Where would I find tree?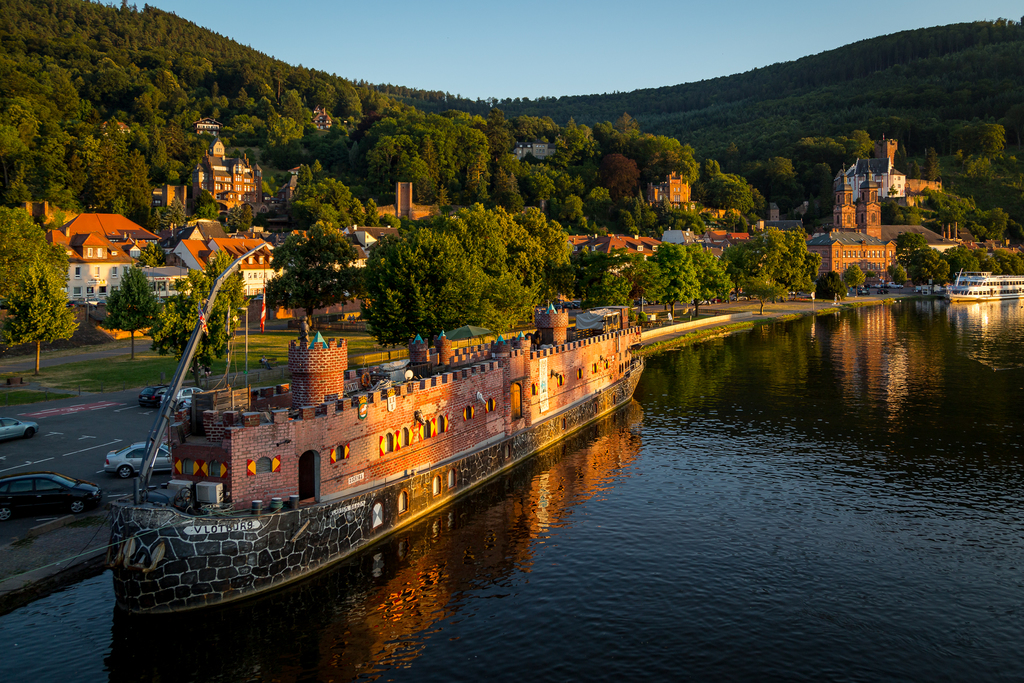
At 877 193 912 226.
